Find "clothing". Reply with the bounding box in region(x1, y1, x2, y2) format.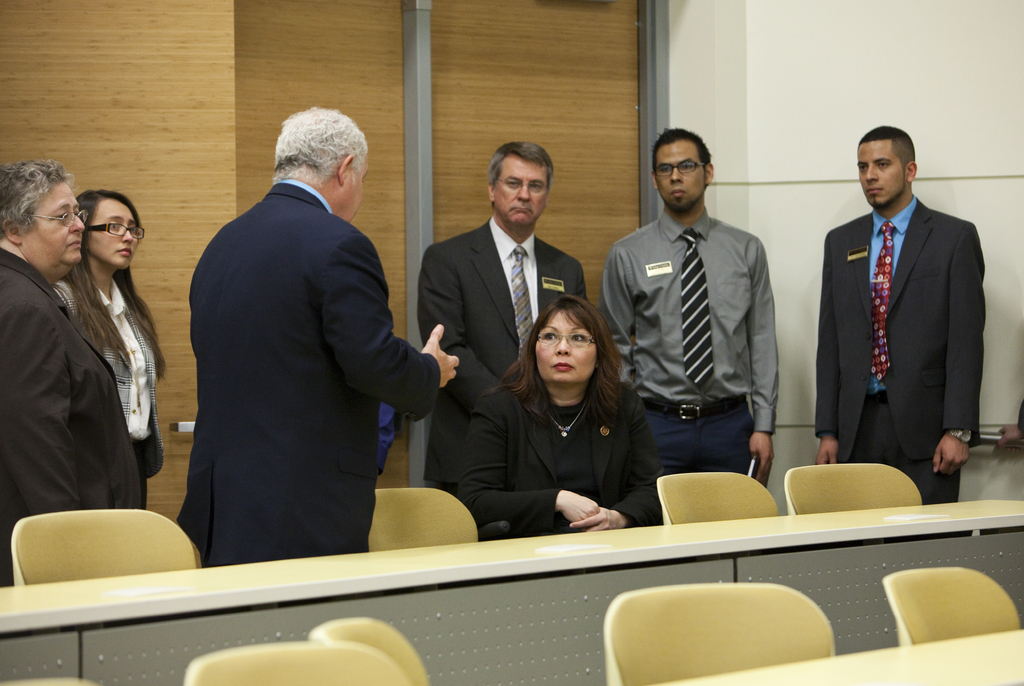
region(814, 195, 987, 509).
